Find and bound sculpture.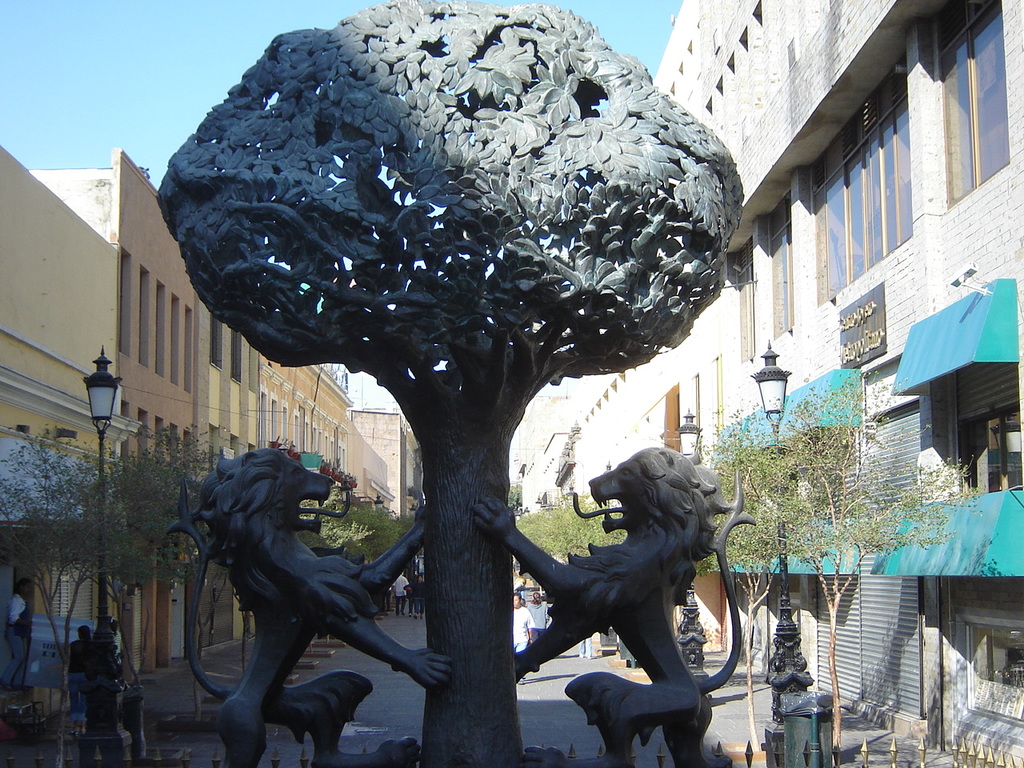
Bound: BBox(138, 434, 462, 767).
